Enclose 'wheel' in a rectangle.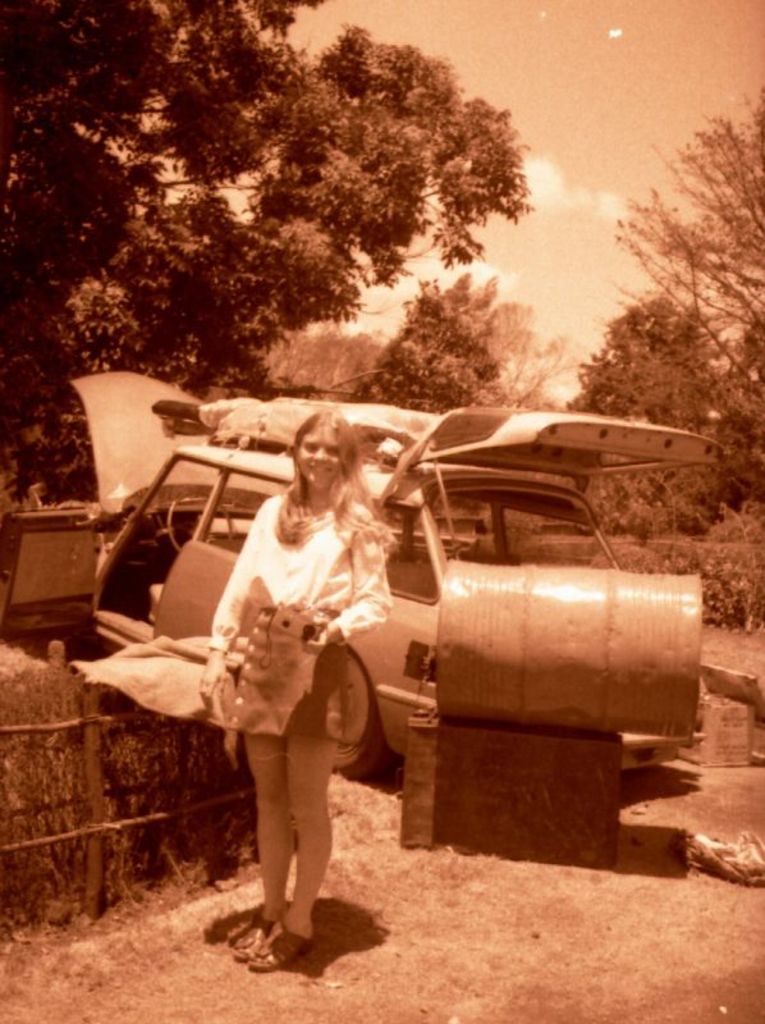
<region>327, 644, 395, 777</region>.
